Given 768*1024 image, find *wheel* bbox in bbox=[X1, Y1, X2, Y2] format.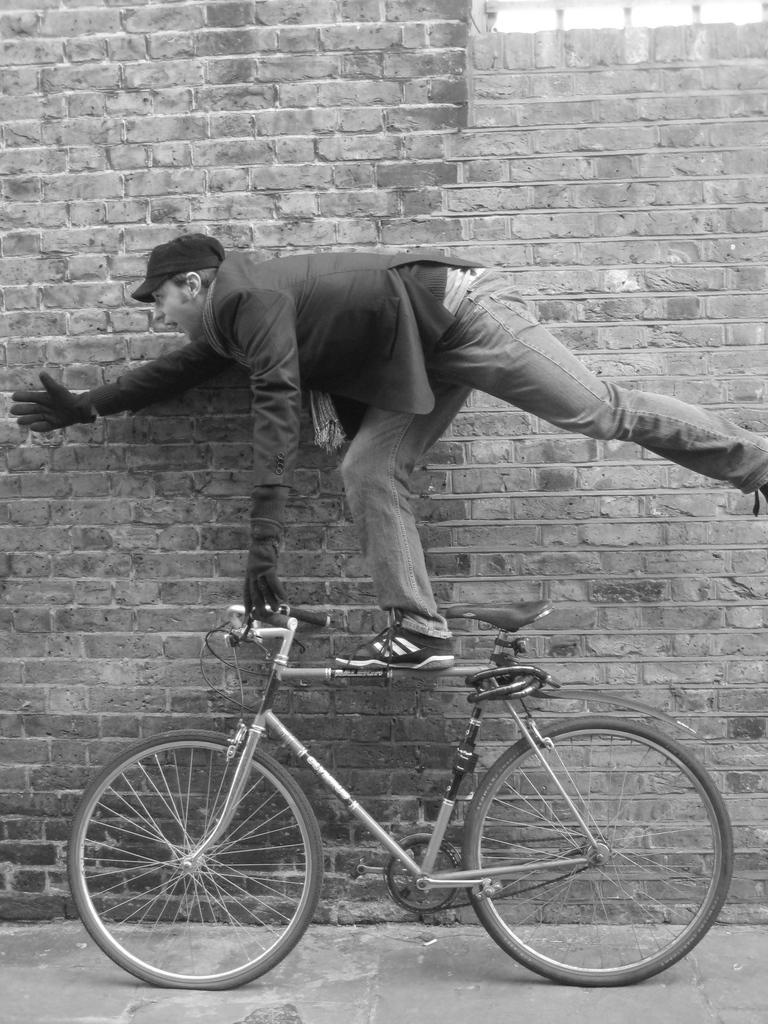
bbox=[380, 826, 458, 917].
